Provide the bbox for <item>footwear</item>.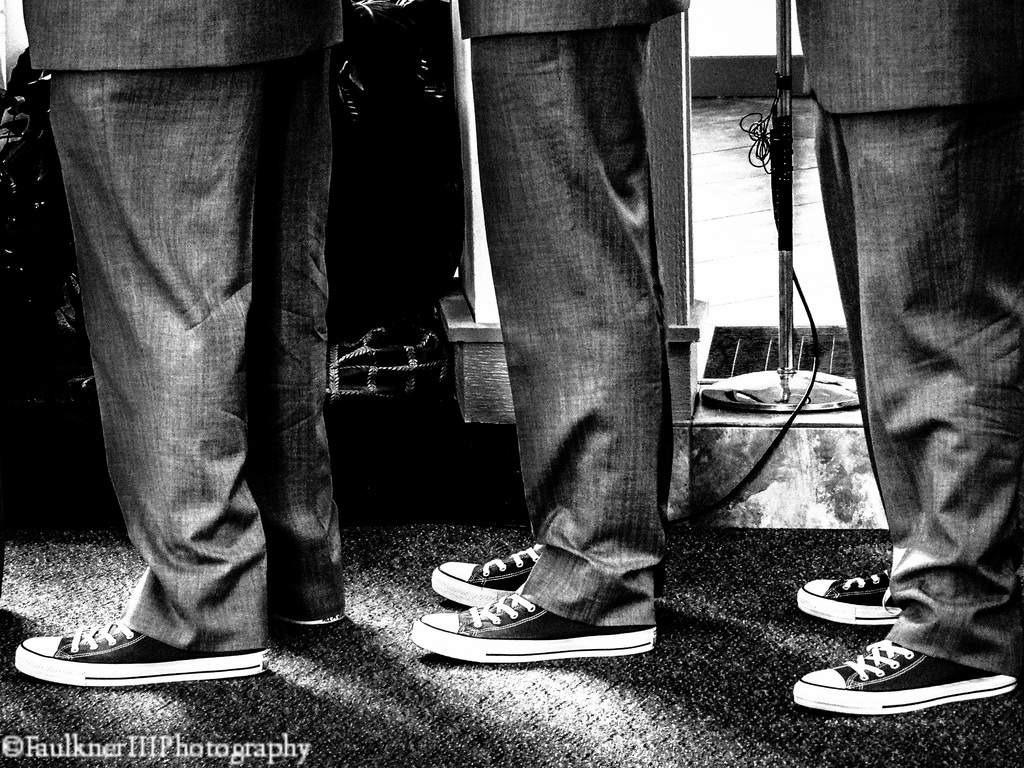
pyautogui.locateOnScreen(794, 564, 898, 631).
